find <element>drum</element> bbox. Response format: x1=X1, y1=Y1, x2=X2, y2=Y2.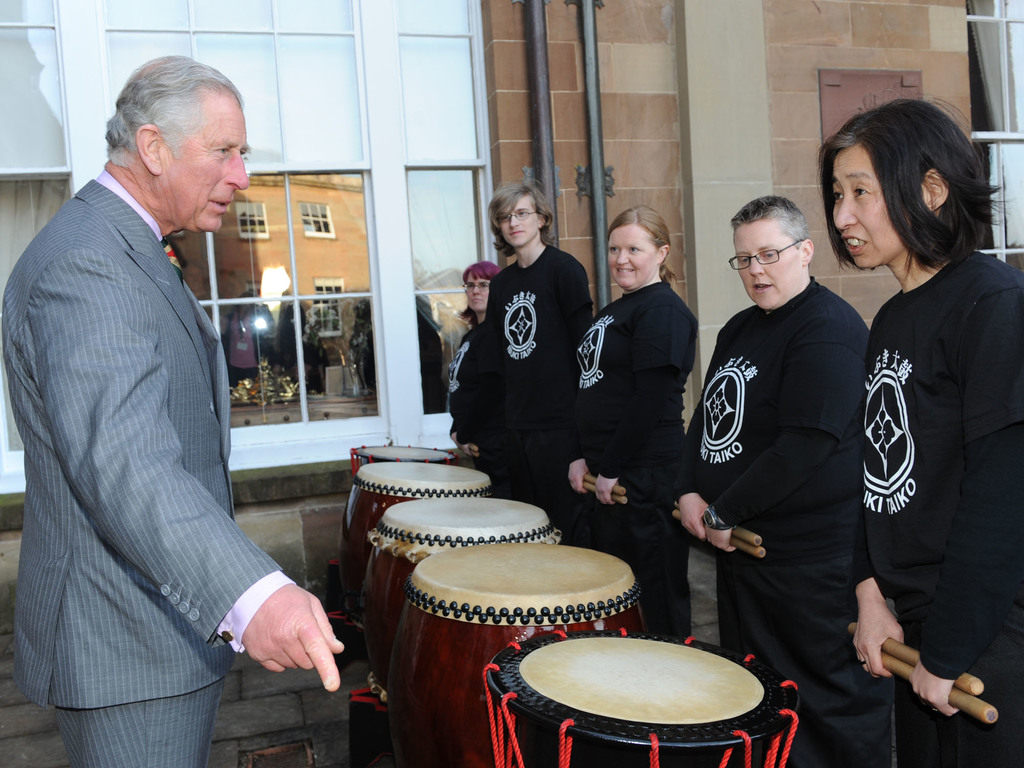
x1=337, y1=463, x2=491, y2=639.
